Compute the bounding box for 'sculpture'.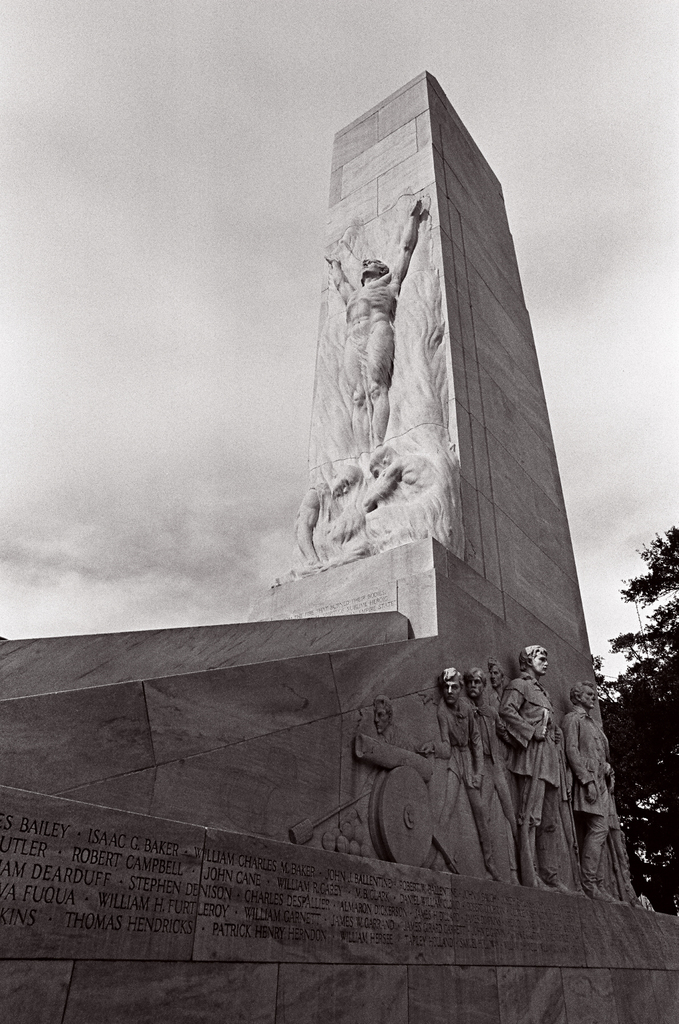
<box>301,449,366,566</box>.
